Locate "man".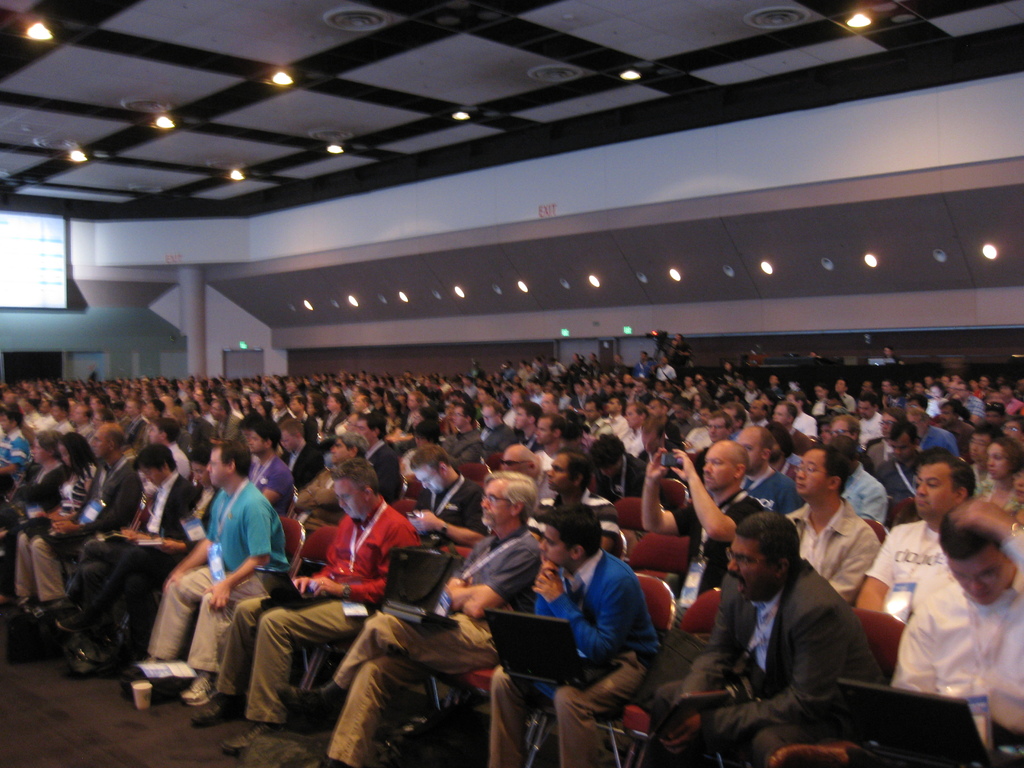
Bounding box: 583 404 614 439.
